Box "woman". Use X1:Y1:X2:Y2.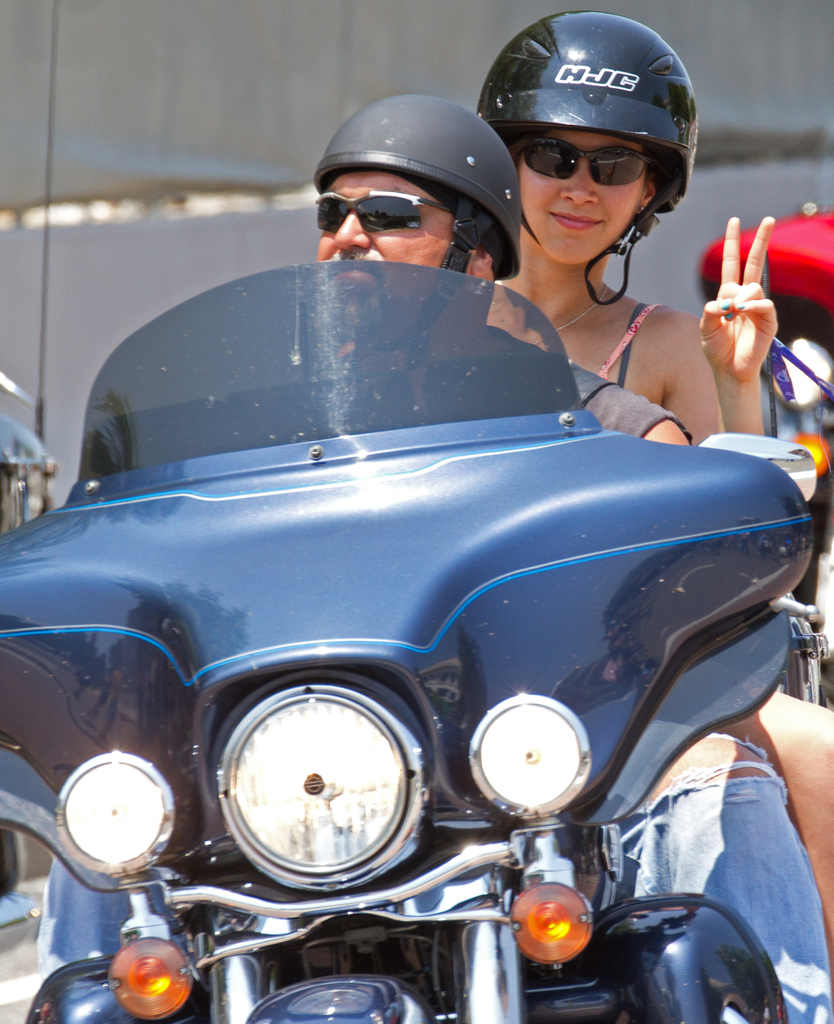
474:4:830:984.
